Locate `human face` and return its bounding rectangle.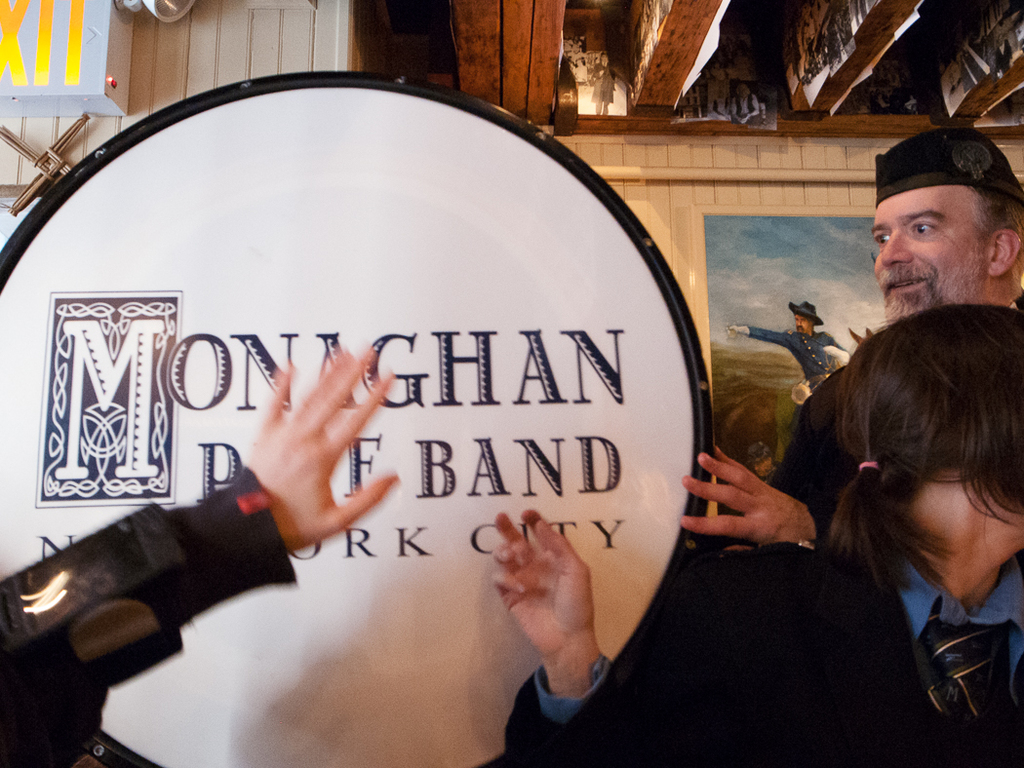
[791, 310, 812, 337].
